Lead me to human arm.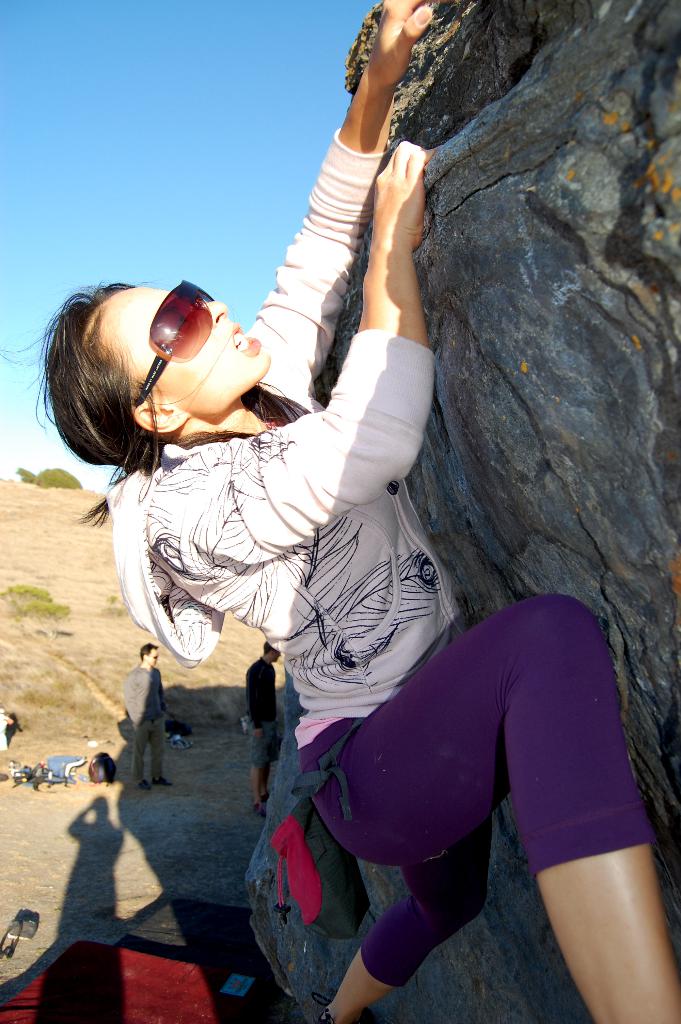
Lead to pyautogui.locateOnScreen(158, 672, 168, 714).
